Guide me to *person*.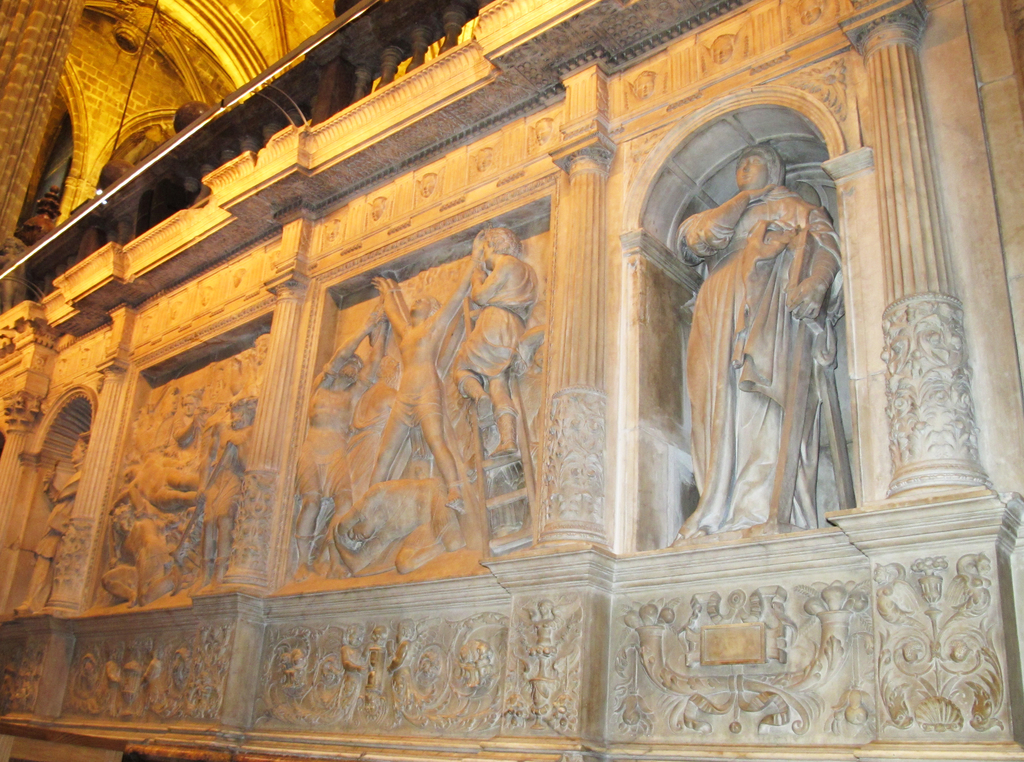
Guidance: select_region(15, 434, 84, 610).
